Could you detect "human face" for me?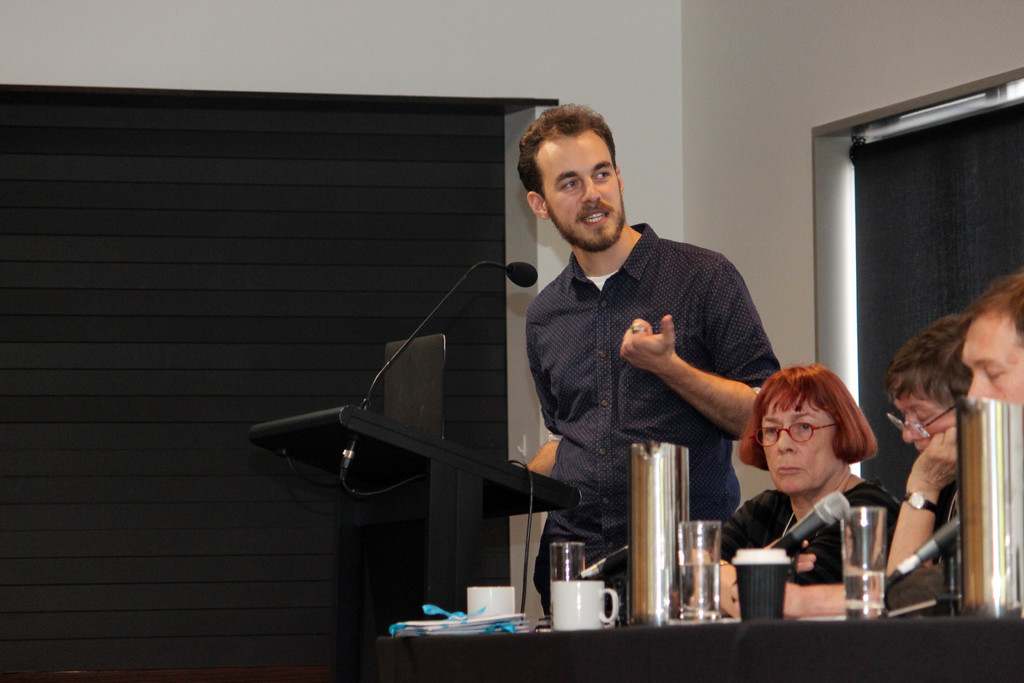
Detection result: rect(765, 378, 855, 490).
